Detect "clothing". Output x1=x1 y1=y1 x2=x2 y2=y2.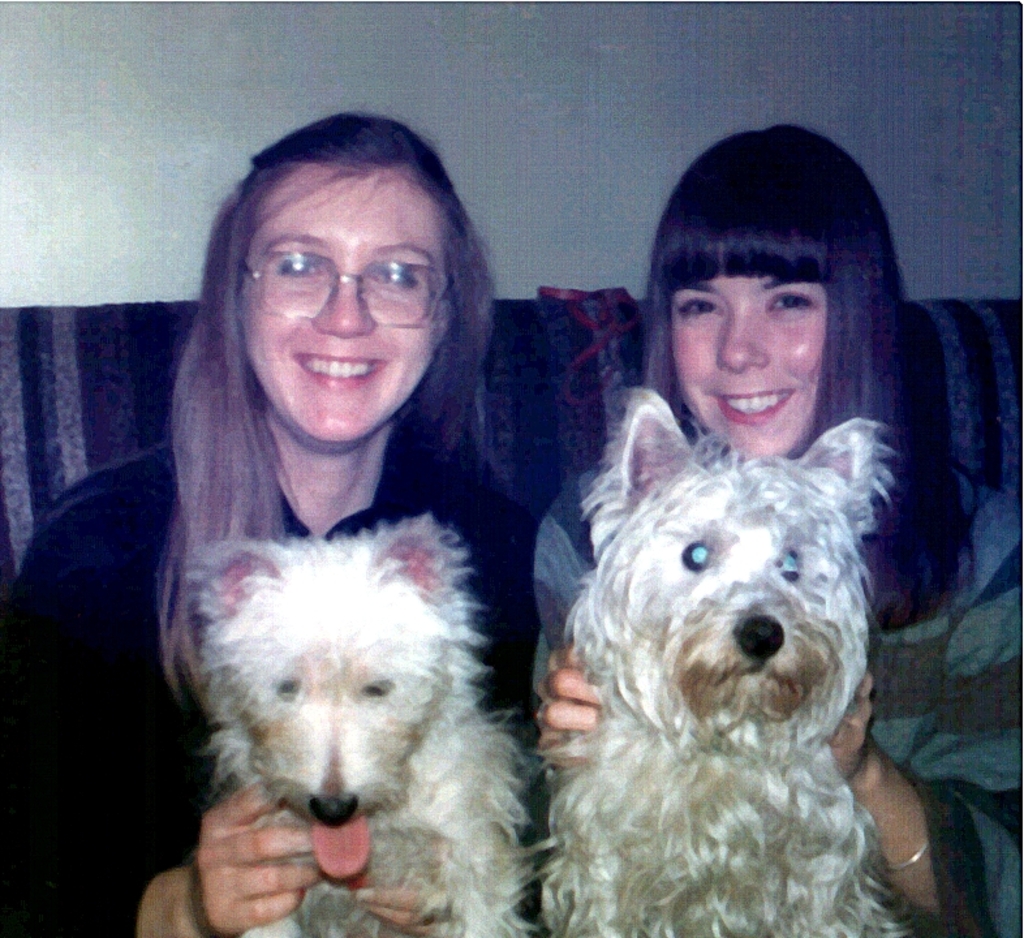
x1=0 y1=439 x2=538 y2=937.
